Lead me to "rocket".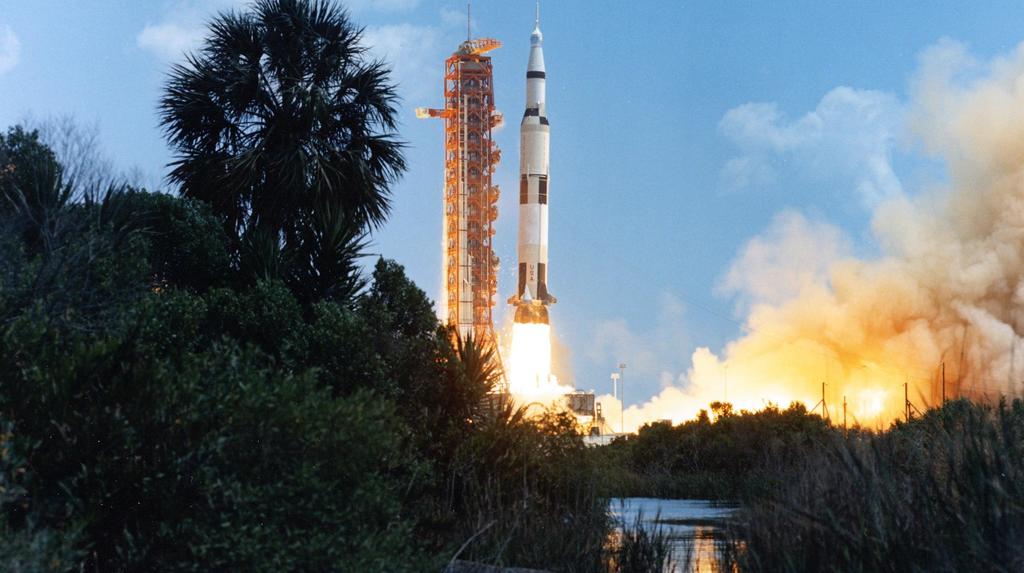
Lead to box=[495, 8, 557, 305].
